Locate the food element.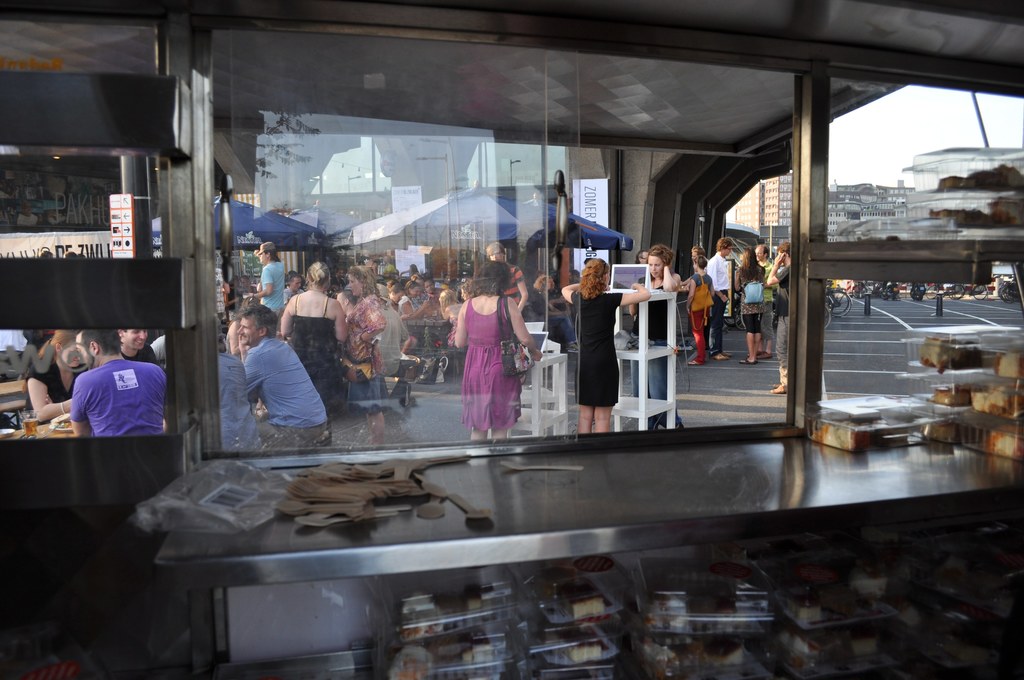
Element bbox: region(572, 595, 607, 624).
